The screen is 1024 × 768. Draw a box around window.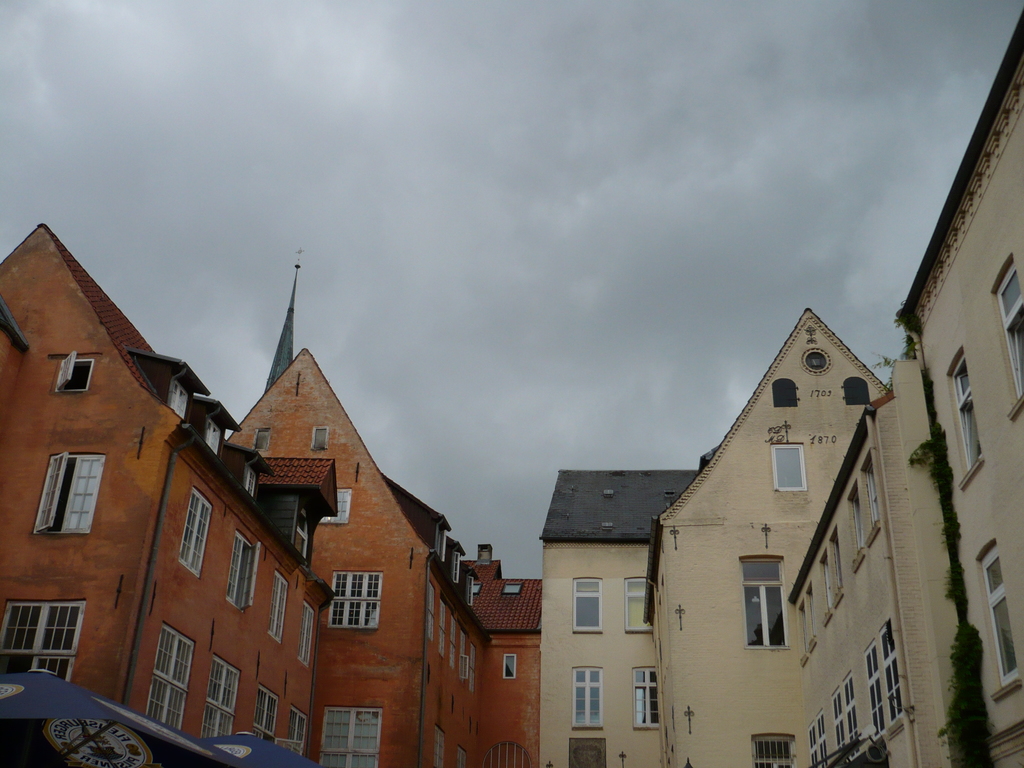
{"x1": 272, "y1": 570, "x2": 291, "y2": 638}.
